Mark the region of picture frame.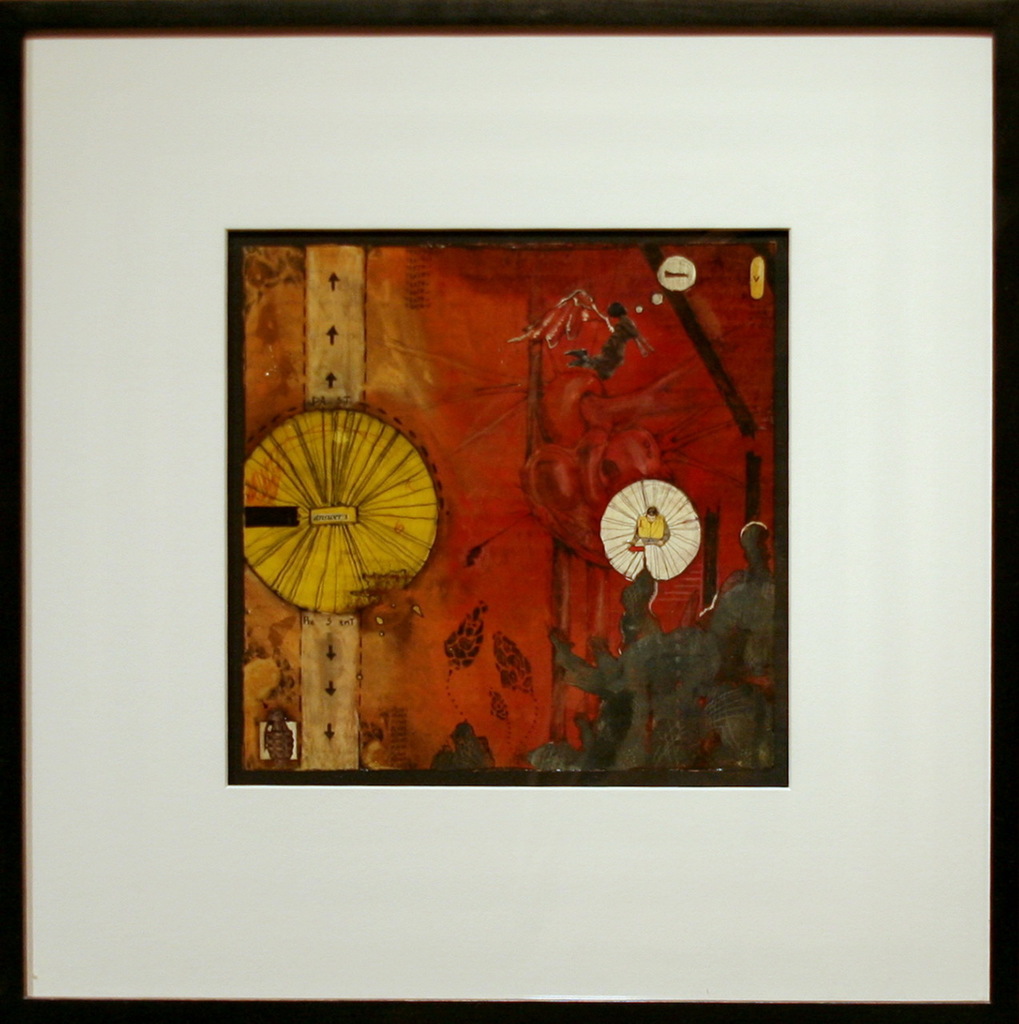
Region: Rect(225, 226, 789, 786).
